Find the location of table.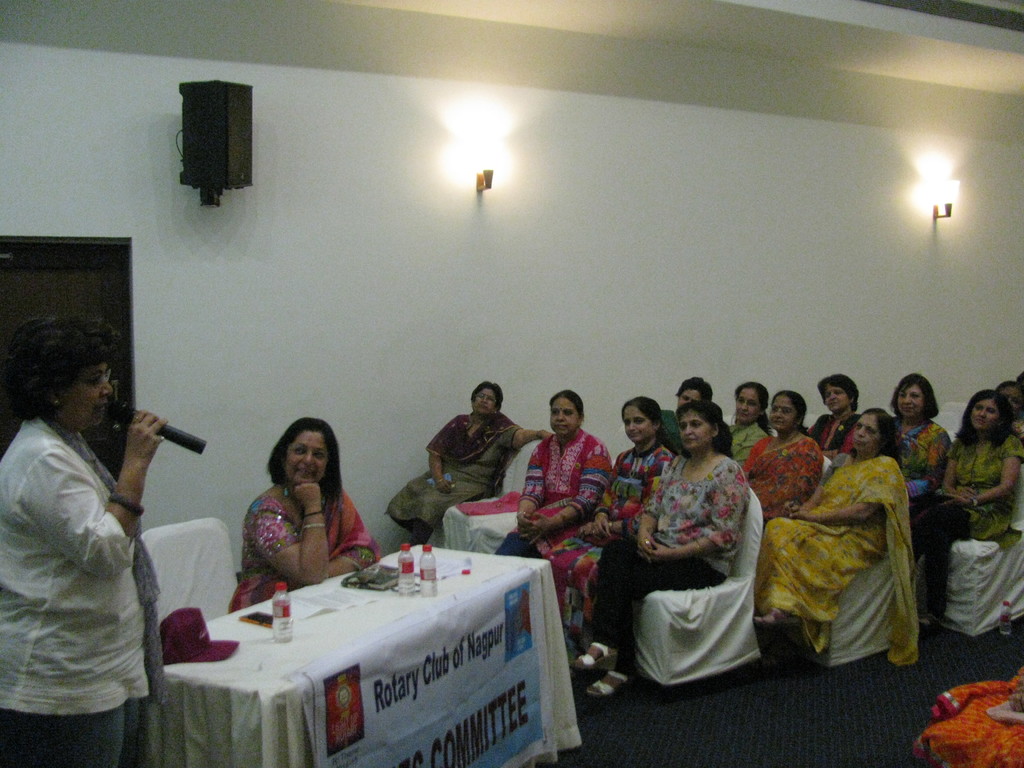
Location: crop(119, 540, 581, 767).
